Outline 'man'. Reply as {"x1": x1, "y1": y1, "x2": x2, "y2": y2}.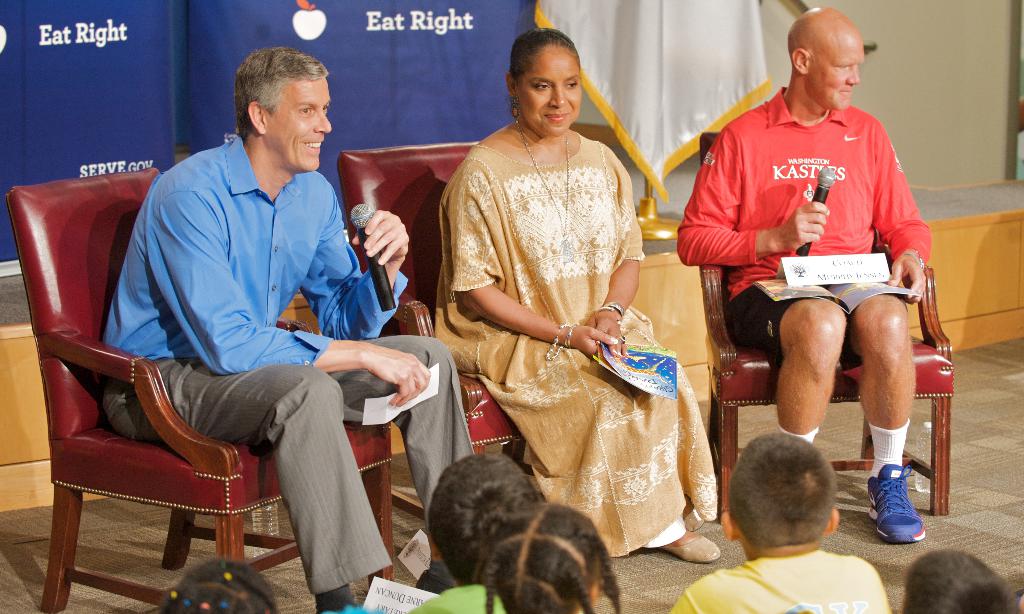
{"x1": 98, "y1": 45, "x2": 476, "y2": 613}.
